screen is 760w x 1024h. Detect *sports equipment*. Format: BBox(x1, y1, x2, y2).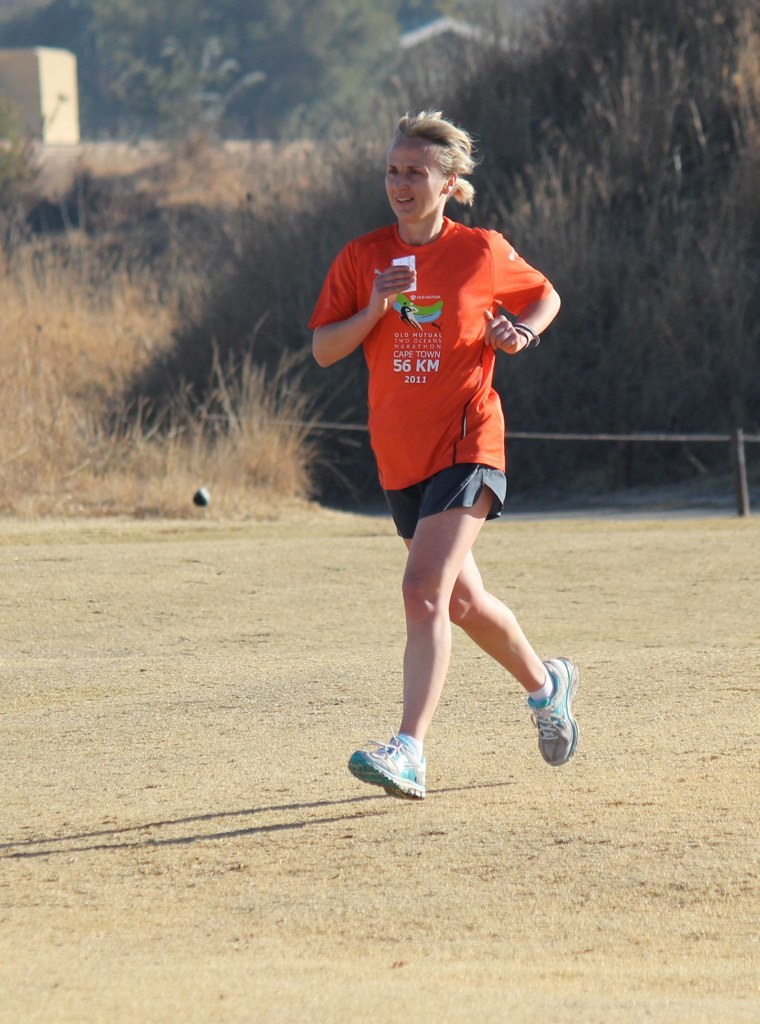
BBox(522, 648, 583, 772).
